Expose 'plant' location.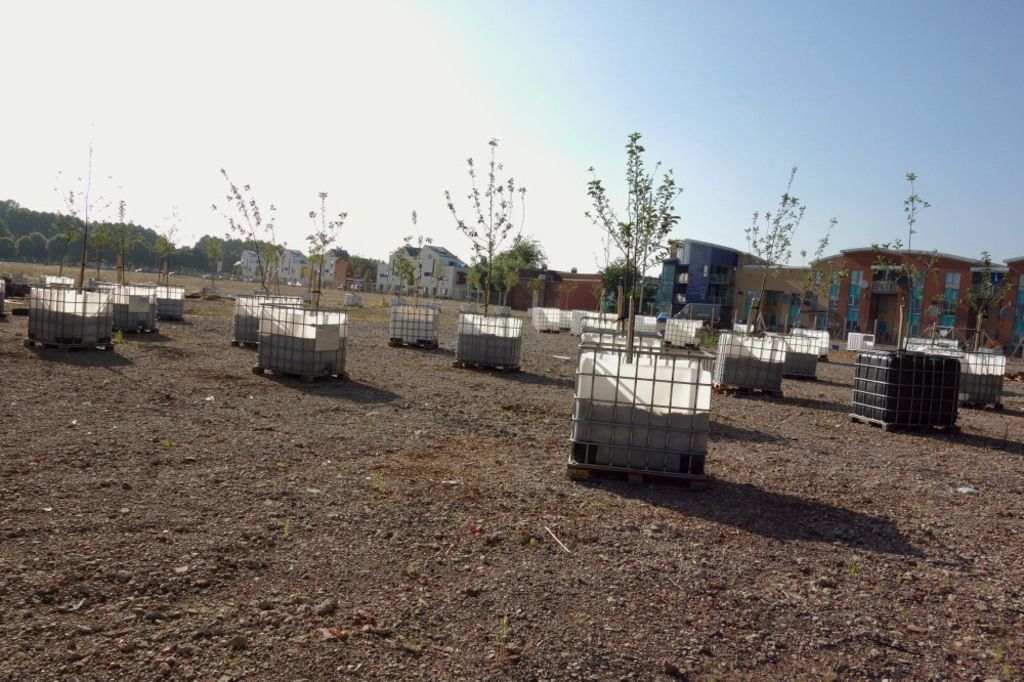
Exposed at <bbox>100, 190, 134, 291</bbox>.
